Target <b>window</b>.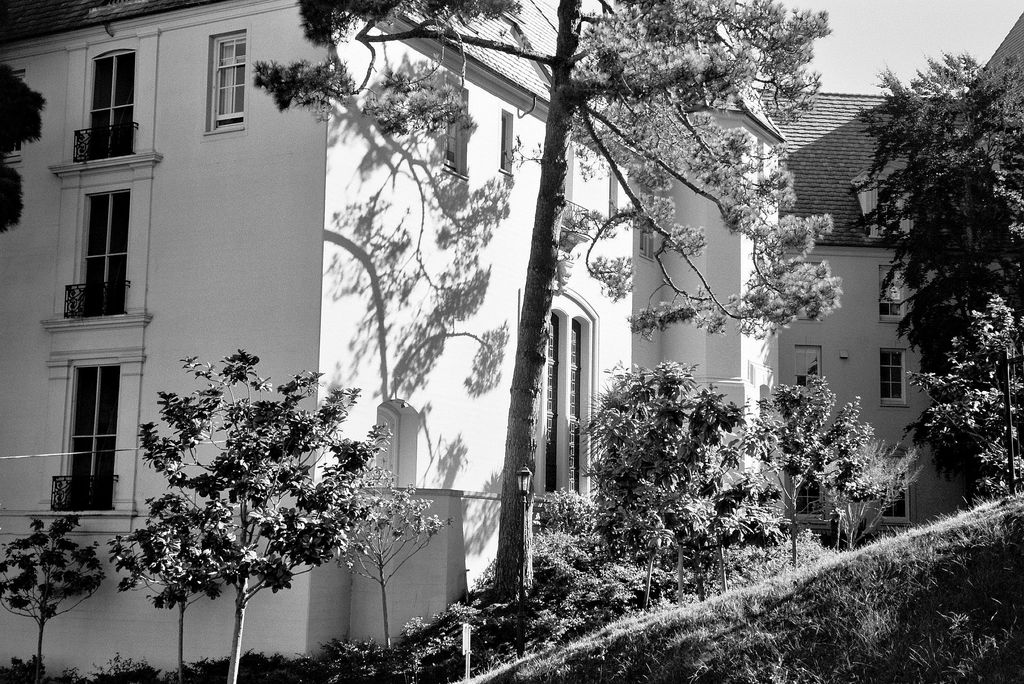
Target region: crop(443, 79, 468, 179).
